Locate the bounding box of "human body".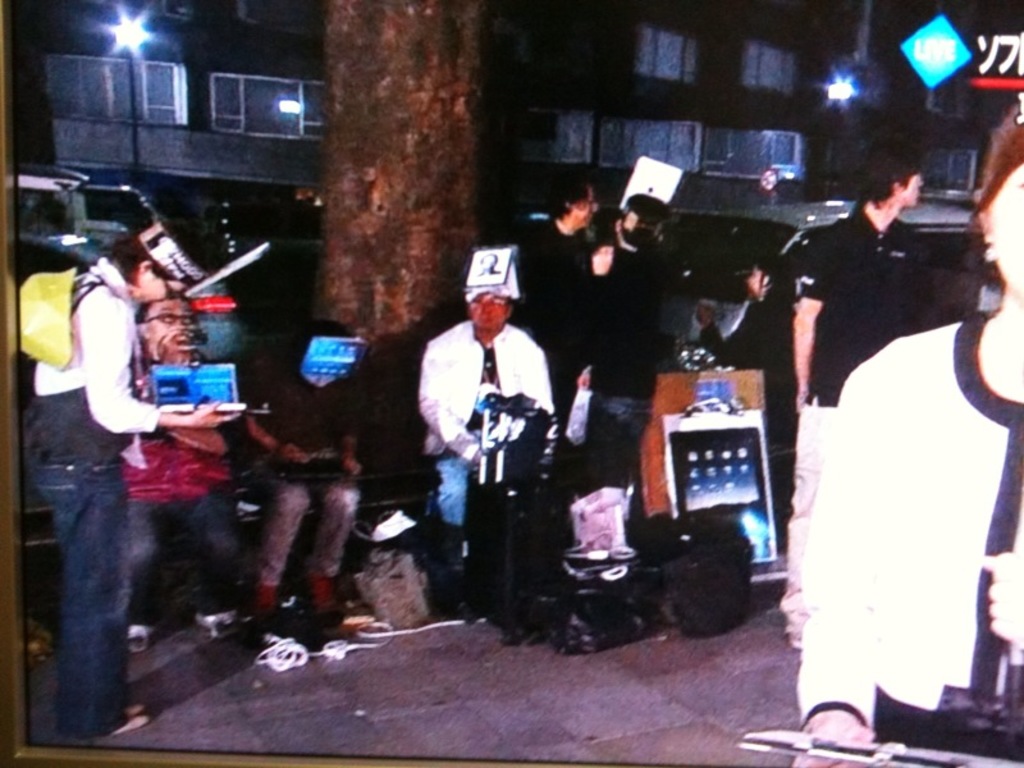
Bounding box: box(417, 317, 567, 593).
